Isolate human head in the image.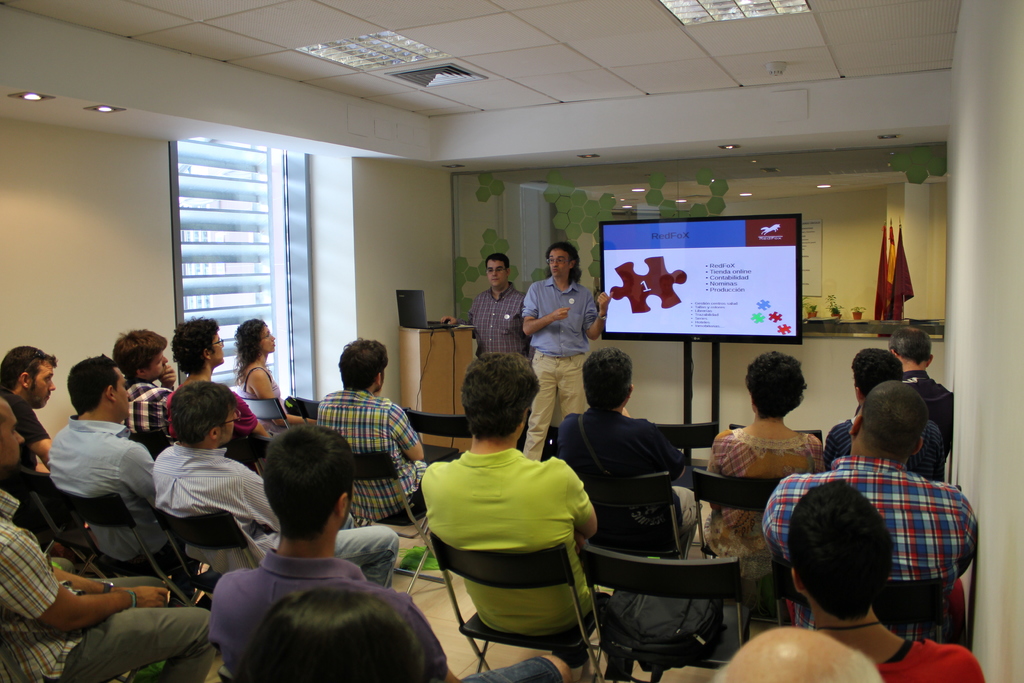
Isolated region: l=166, t=383, r=240, b=445.
